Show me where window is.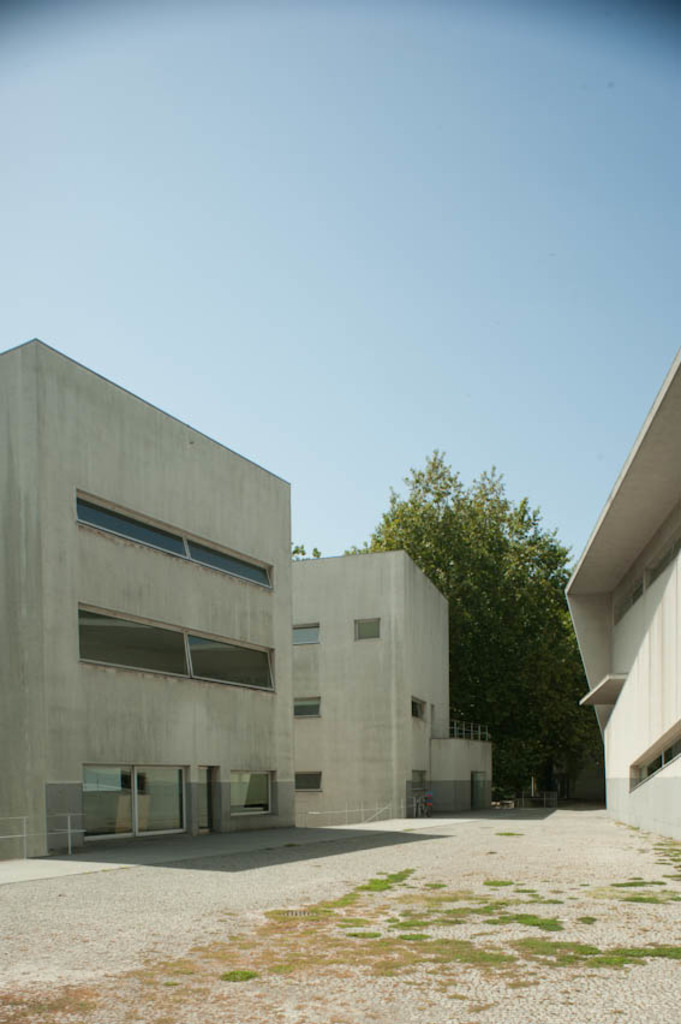
window is at 77 608 275 690.
